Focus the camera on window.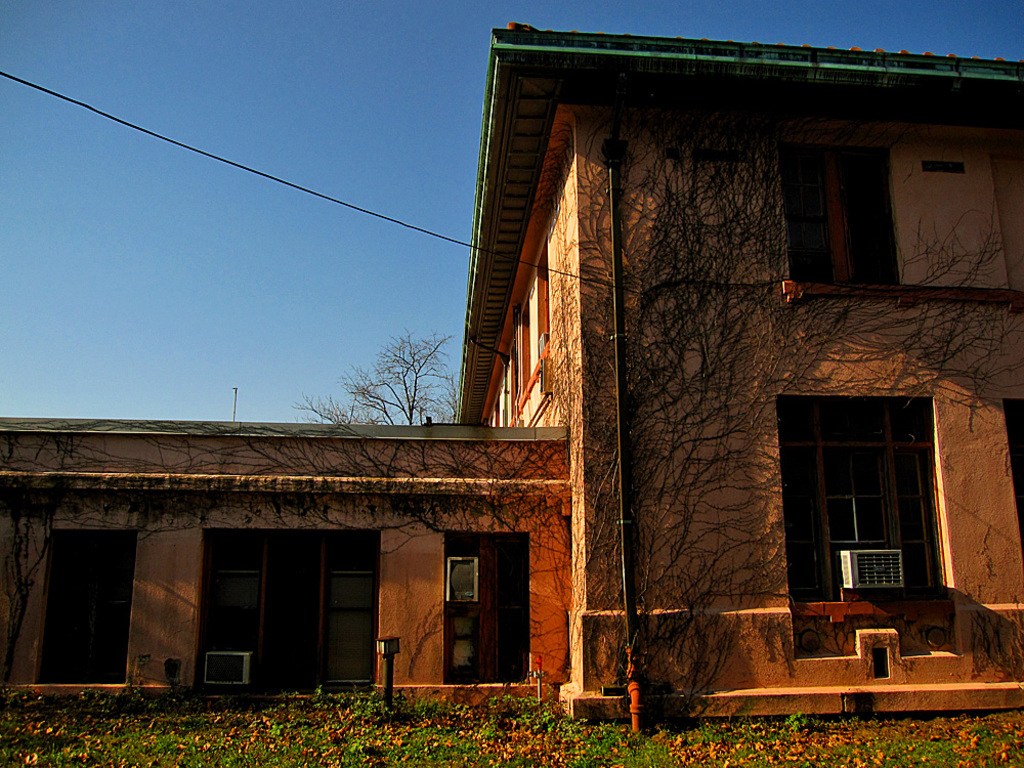
Focus region: (775, 404, 945, 601).
